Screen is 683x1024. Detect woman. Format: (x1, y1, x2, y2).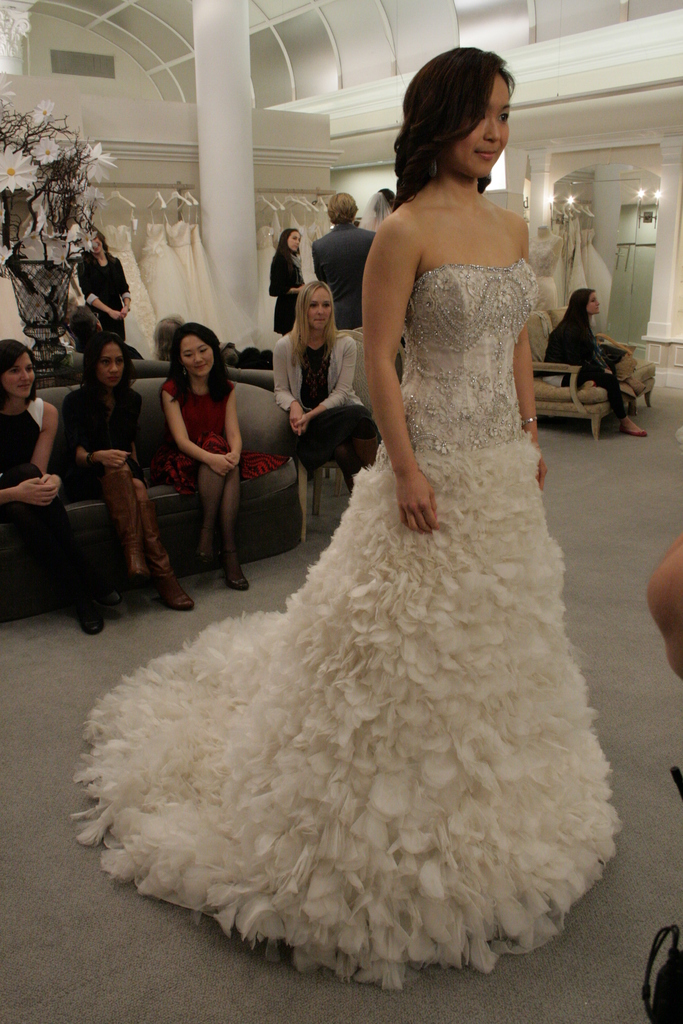
(358, 189, 395, 229).
